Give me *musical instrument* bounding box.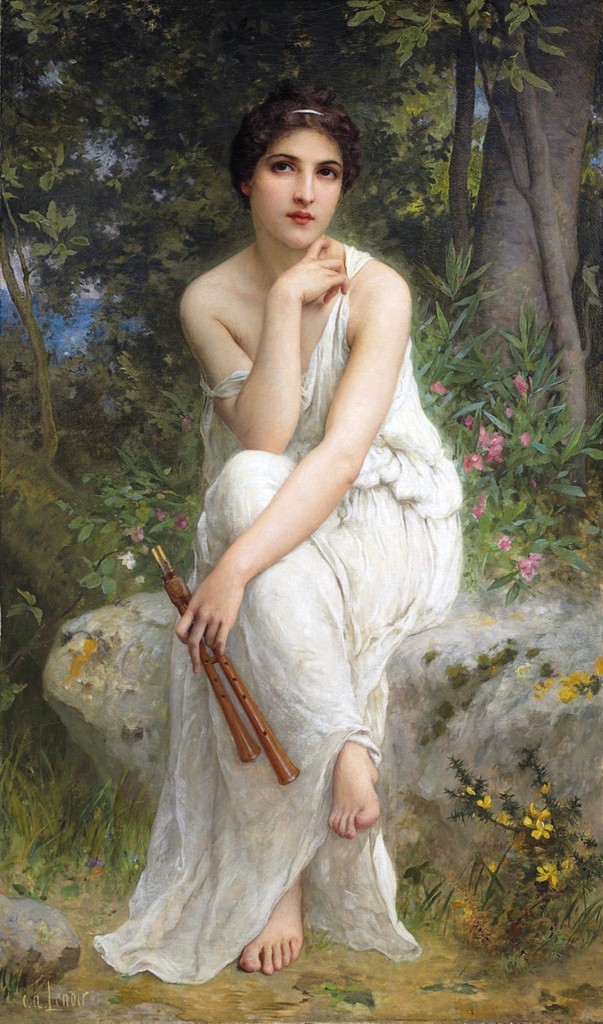
<bbox>144, 540, 301, 787</bbox>.
